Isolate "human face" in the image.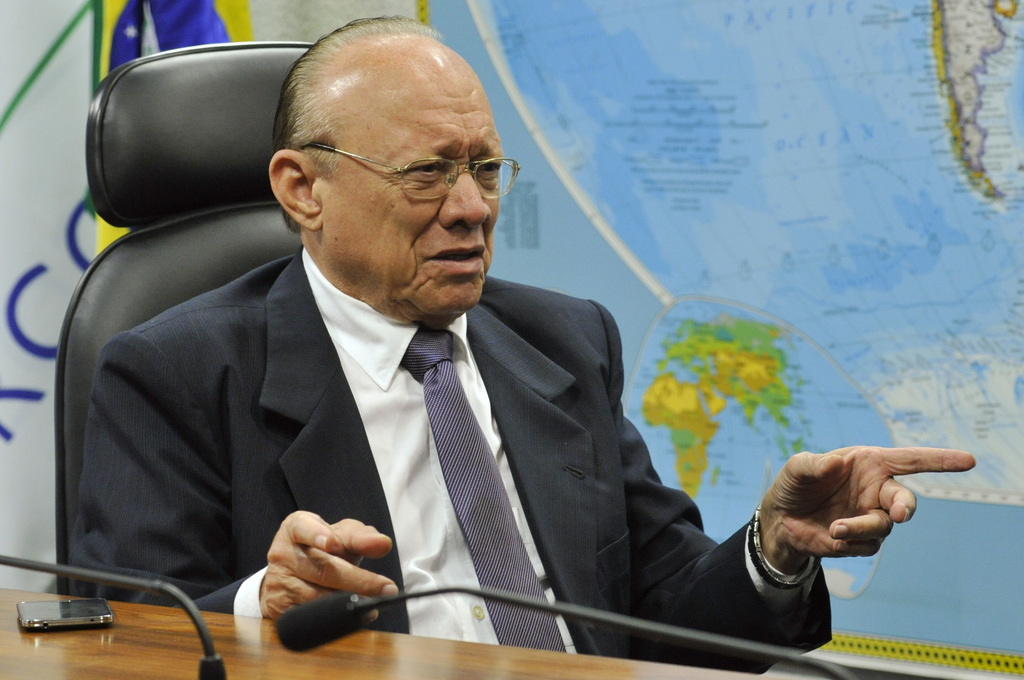
Isolated region: 319,33,506,318.
